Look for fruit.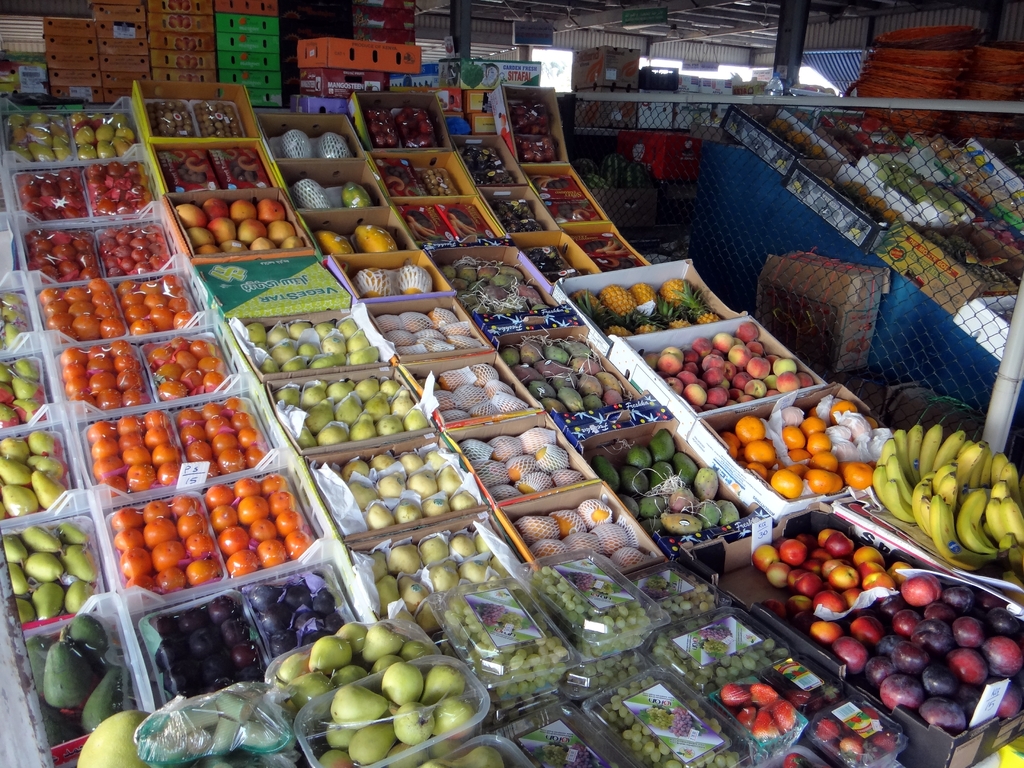
Found: BBox(353, 266, 404, 306).
